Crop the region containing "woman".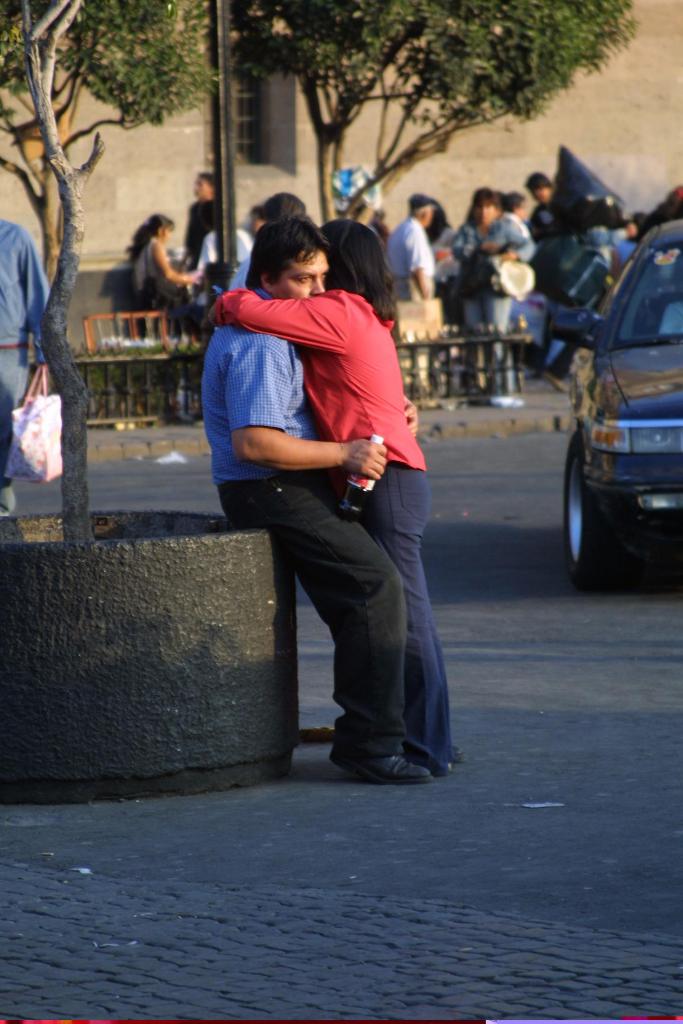
Crop region: x1=208, y1=187, x2=449, y2=806.
